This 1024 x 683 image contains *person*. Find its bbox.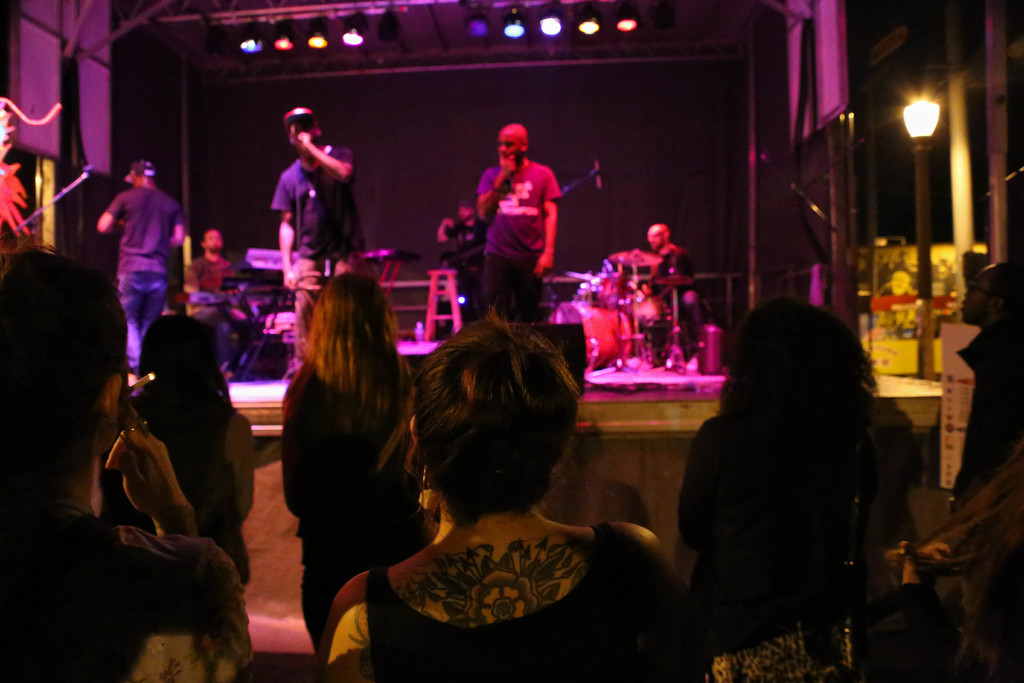
<bbox>268, 104, 362, 367</bbox>.
